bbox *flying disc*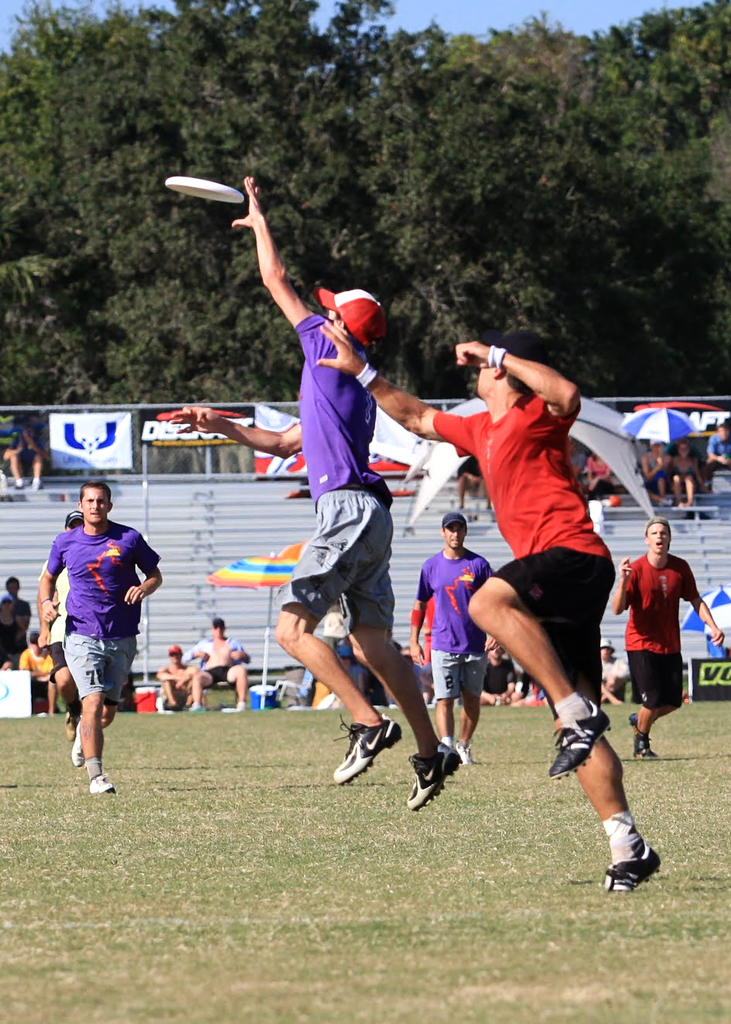
<box>165,176,244,203</box>
